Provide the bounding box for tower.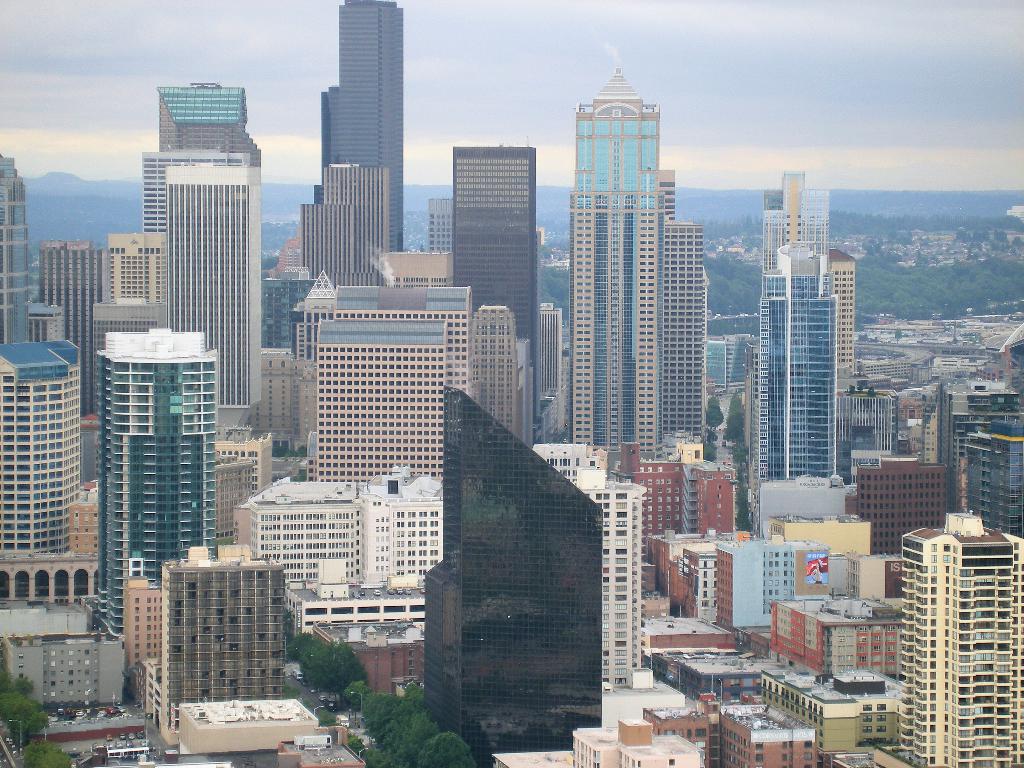
564/68/714/442.
